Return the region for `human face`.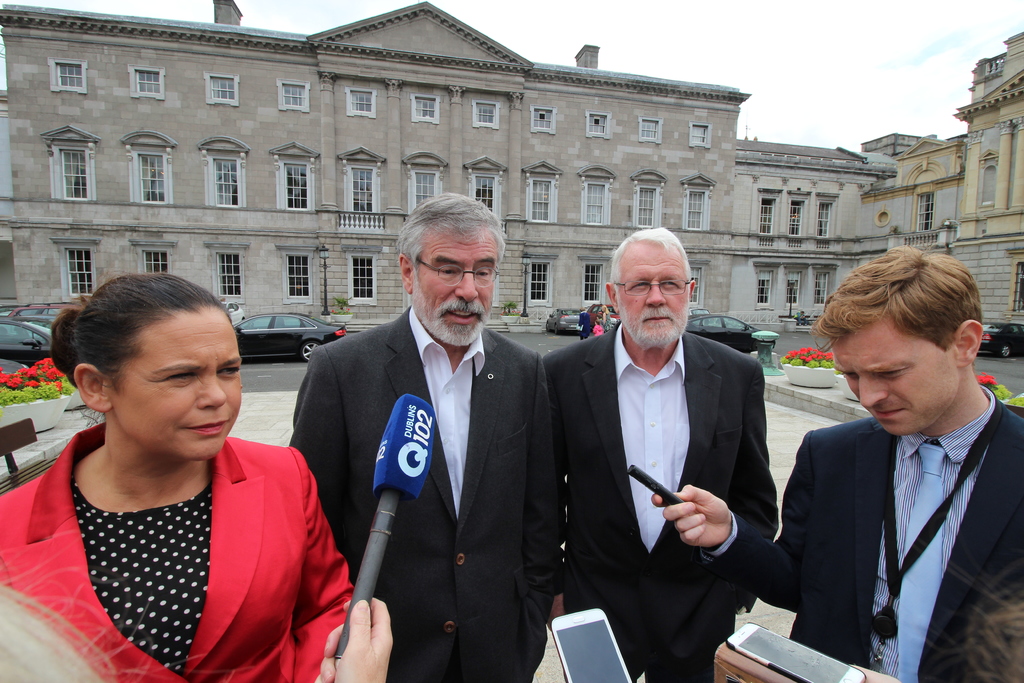
pyautogui.locateOnScreen(110, 306, 243, 461).
